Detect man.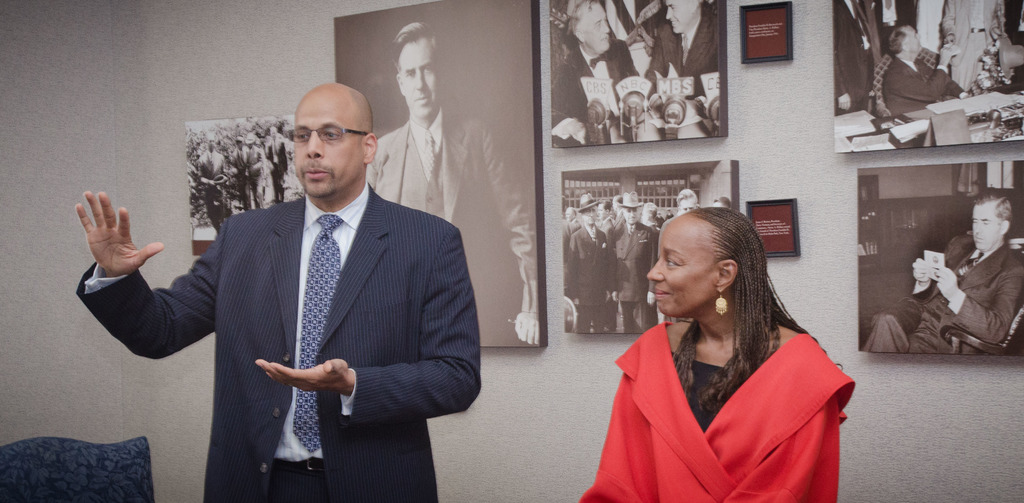
Detected at (x1=77, y1=81, x2=480, y2=502).
